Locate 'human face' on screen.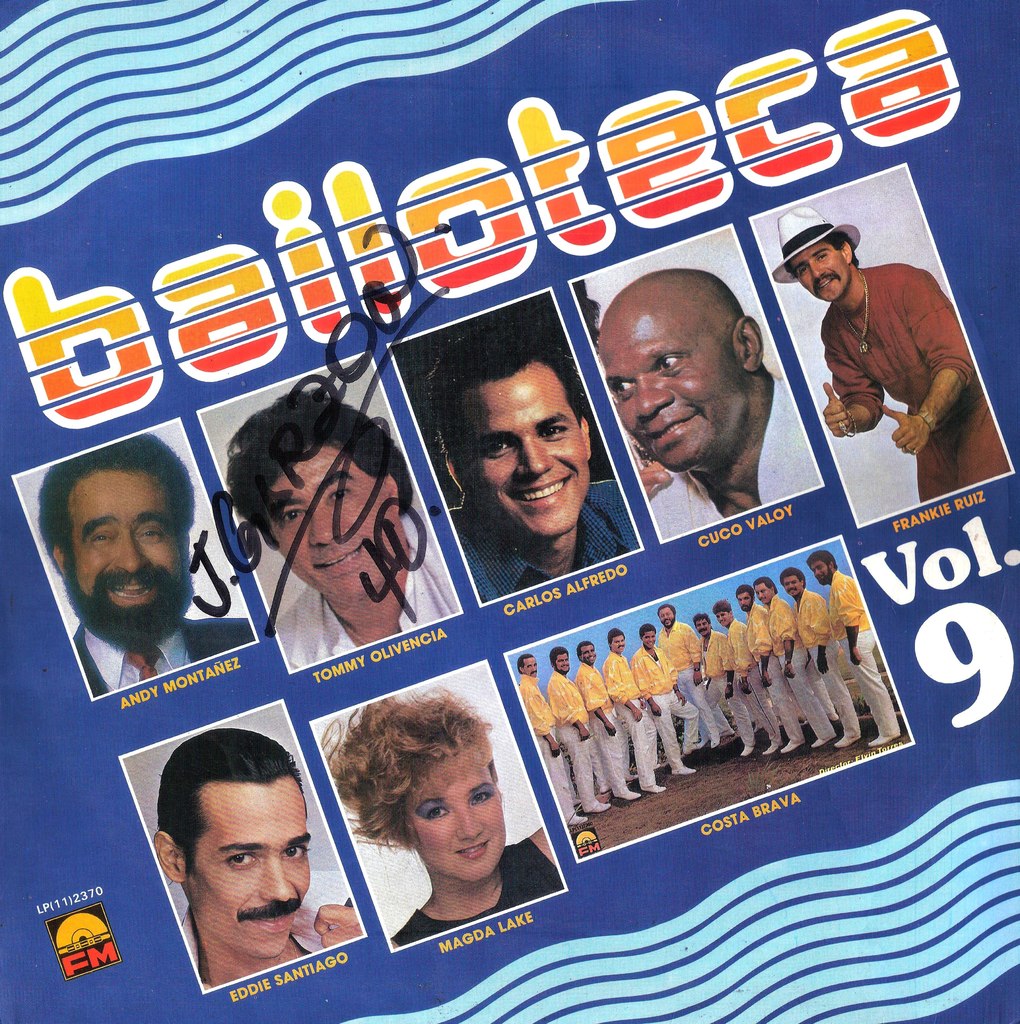
On screen at (left=613, top=636, right=625, bottom=653).
